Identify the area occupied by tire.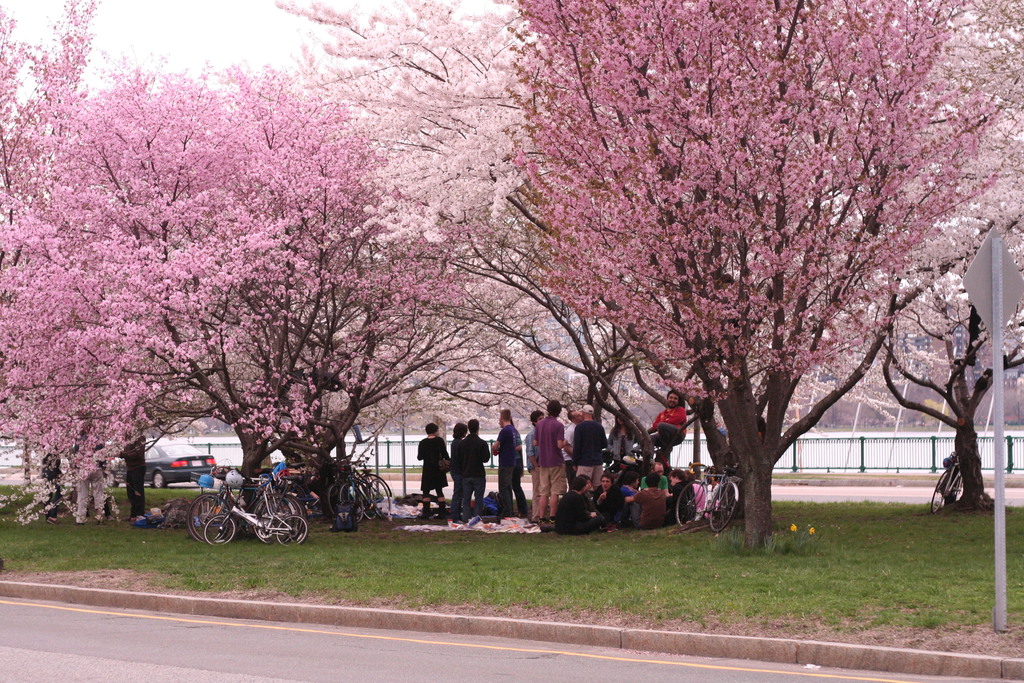
Area: [left=191, top=496, right=228, bottom=534].
